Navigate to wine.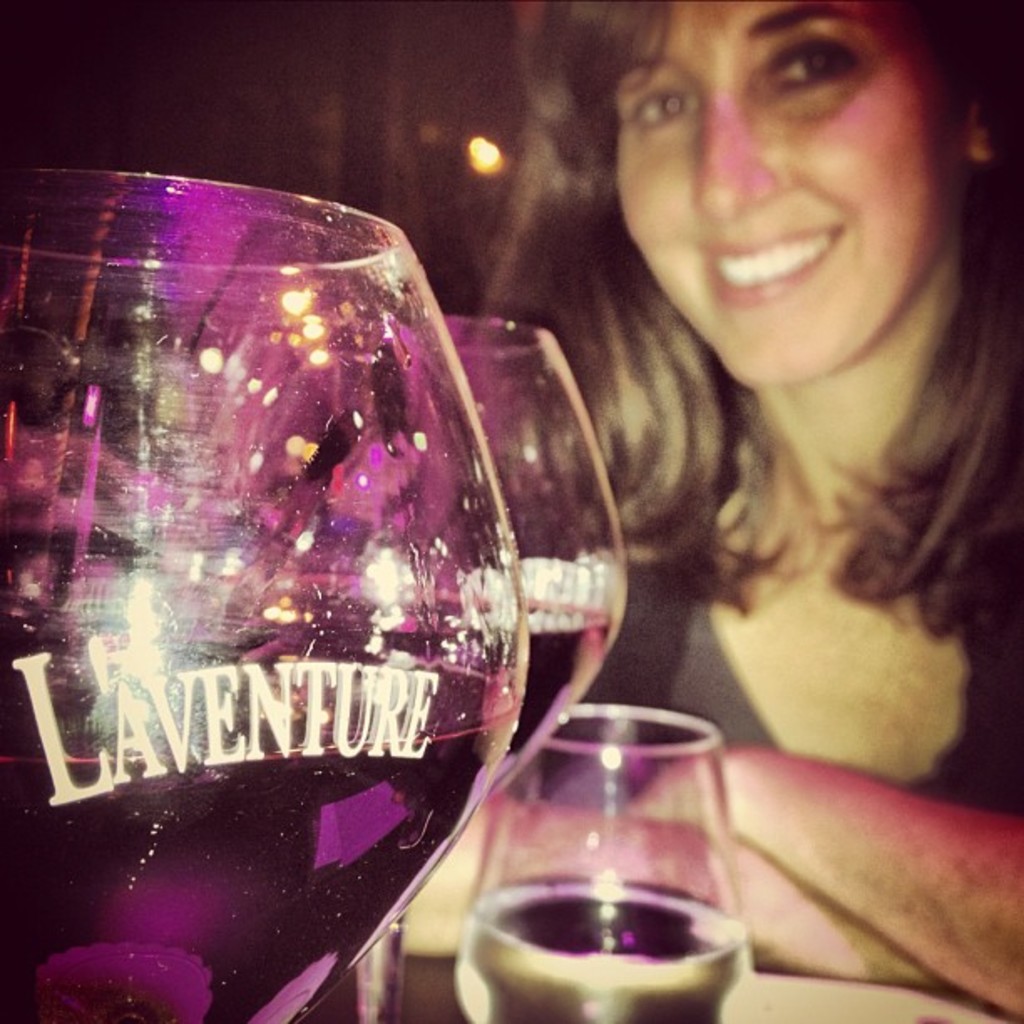
Navigation target: (0, 641, 514, 1022).
